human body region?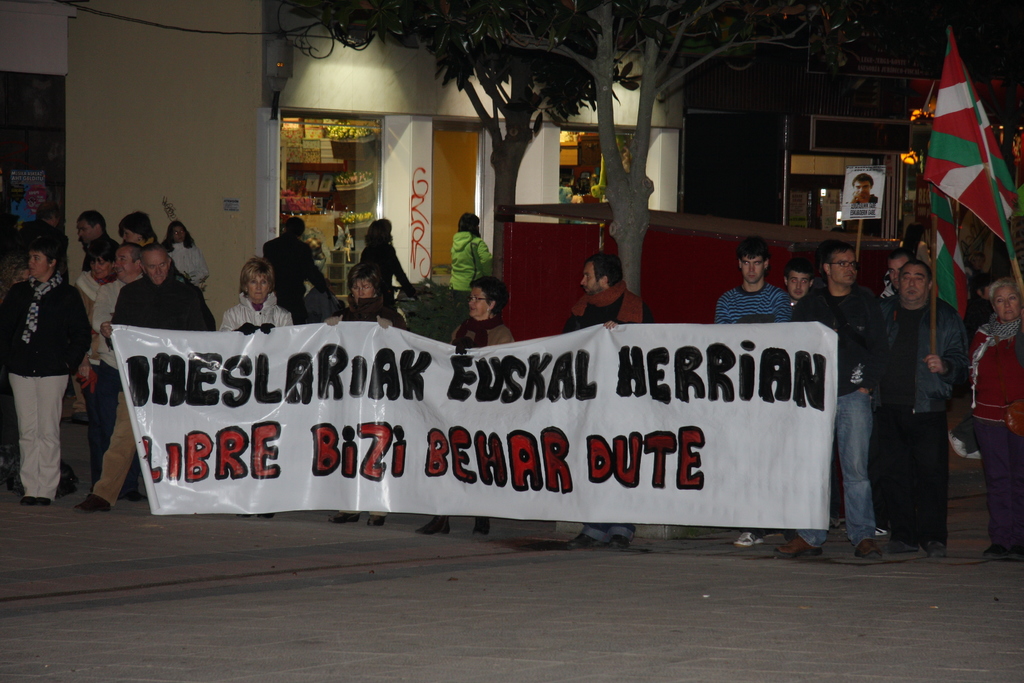
<region>261, 218, 328, 304</region>
